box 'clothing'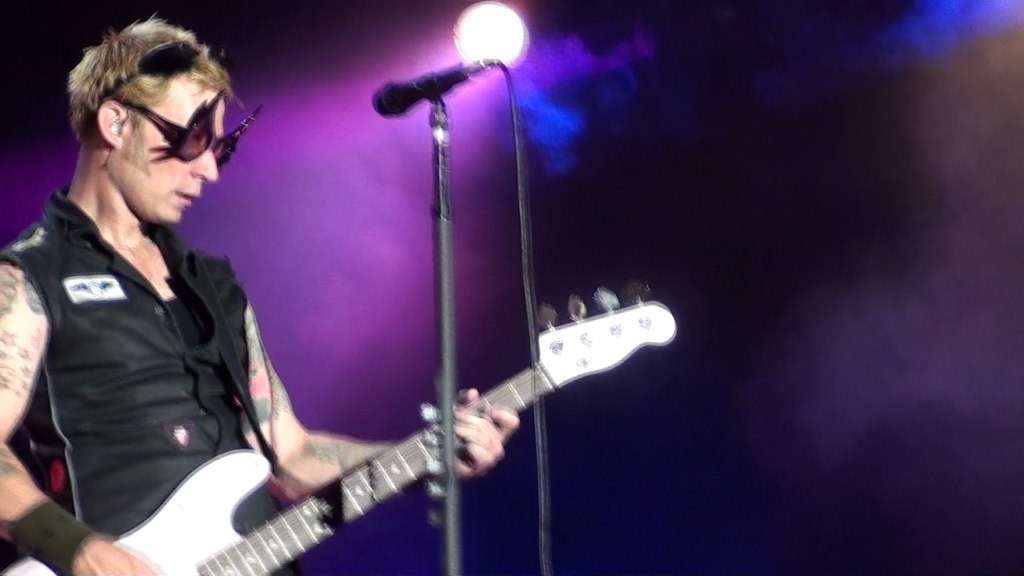
<region>0, 183, 254, 543</region>
